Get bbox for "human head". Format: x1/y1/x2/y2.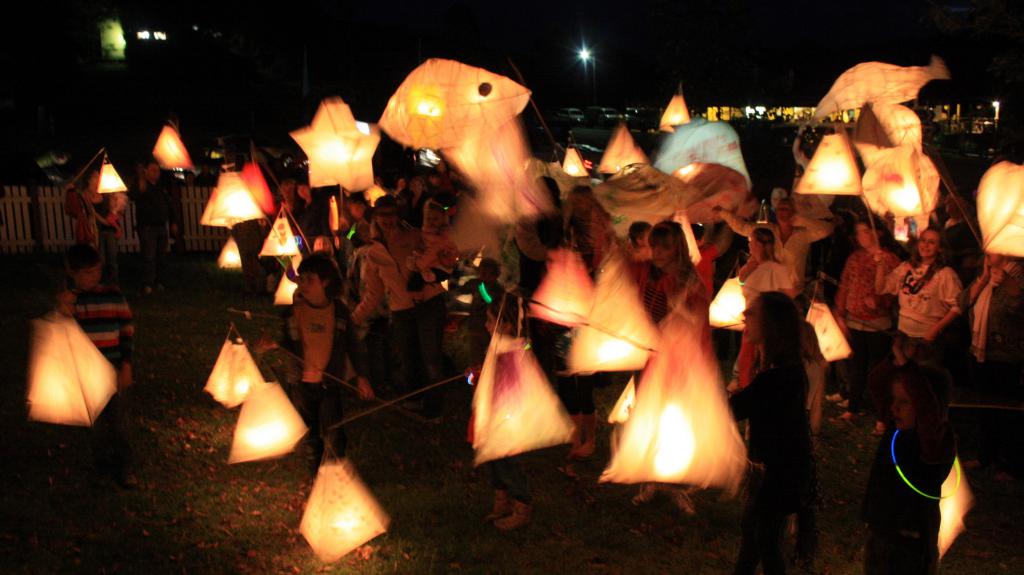
892/365/938/430.
